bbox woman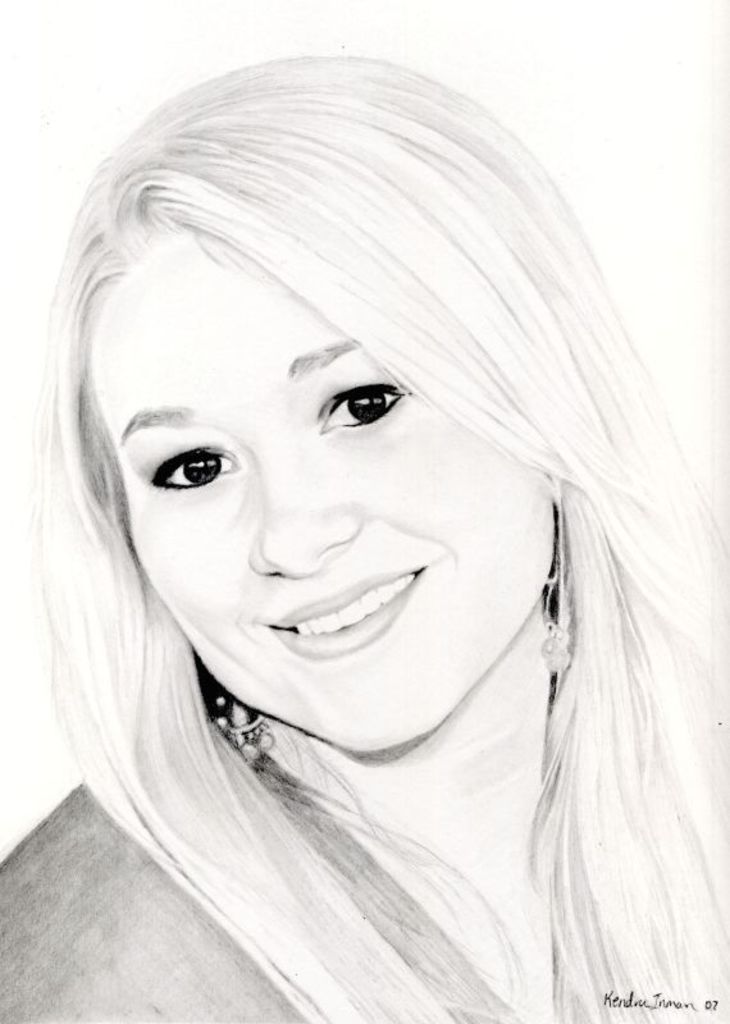
pyautogui.locateOnScreen(0, 50, 729, 1023)
